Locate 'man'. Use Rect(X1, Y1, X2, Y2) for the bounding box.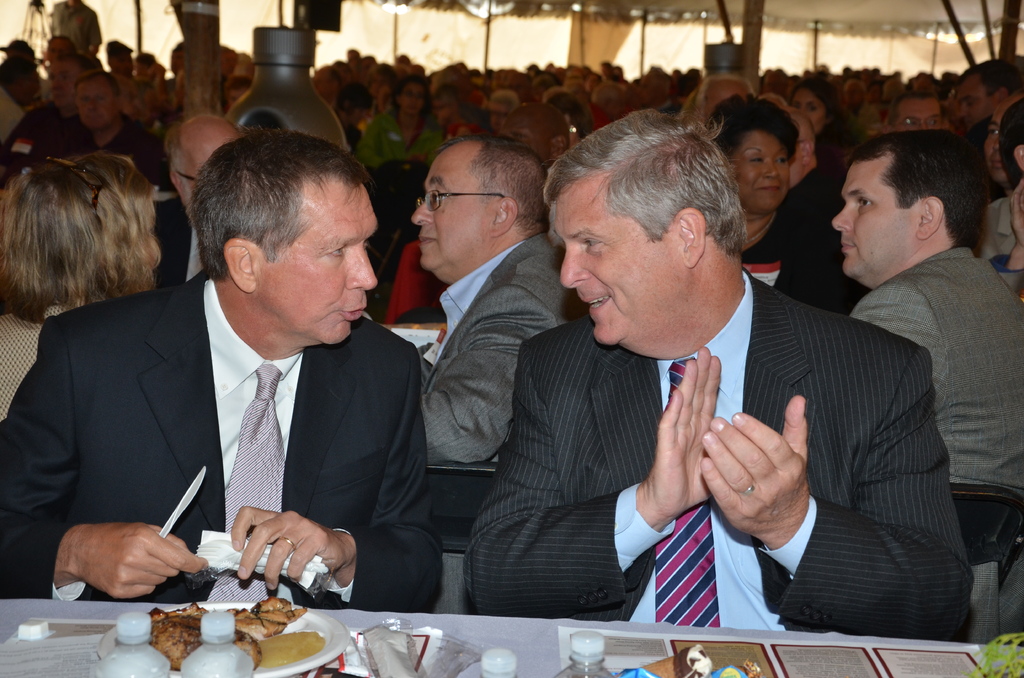
Rect(460, 109, 975, 645).
